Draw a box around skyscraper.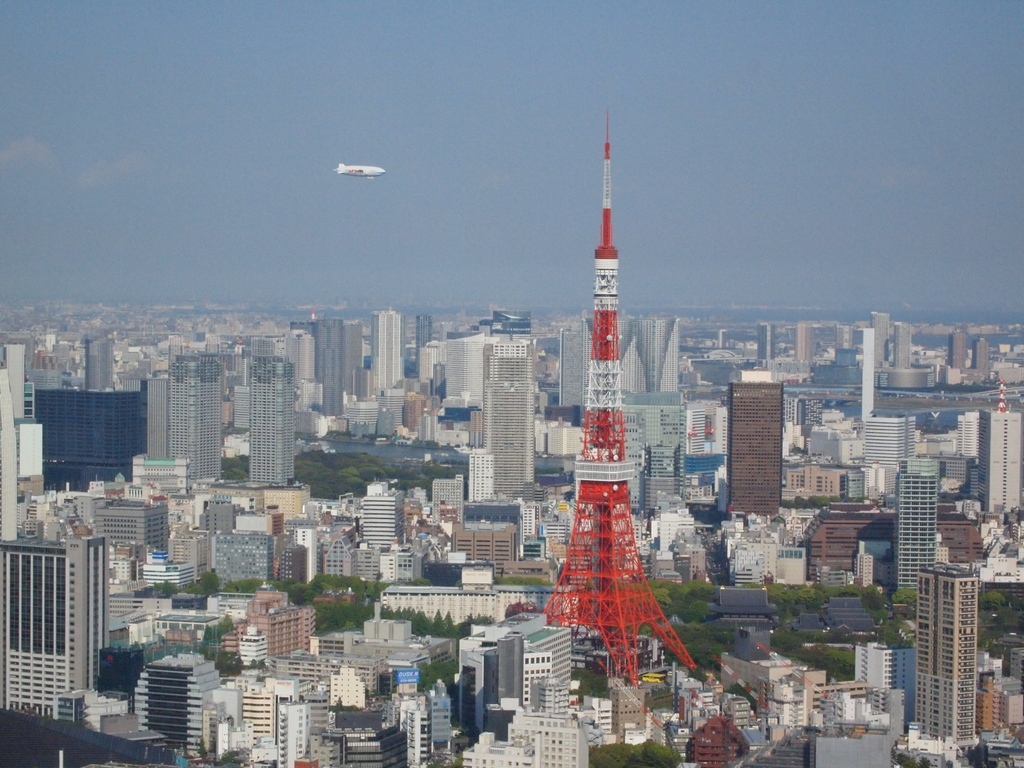
select_region(31, 390, 150, 509).
